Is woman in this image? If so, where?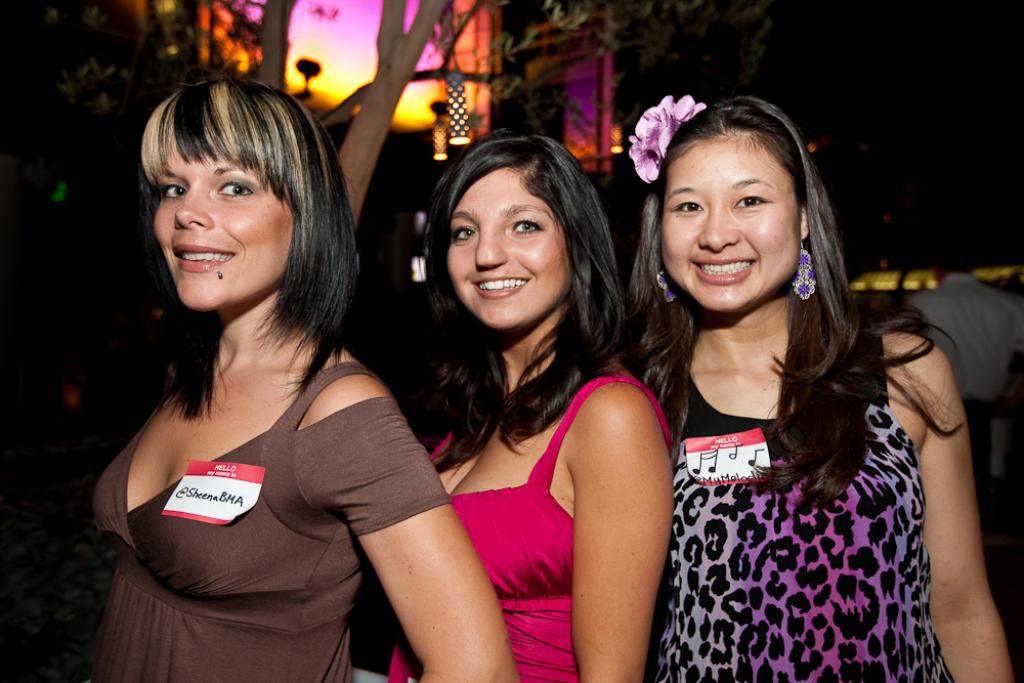
Yes, at region(607, 94, 1019, 682).
